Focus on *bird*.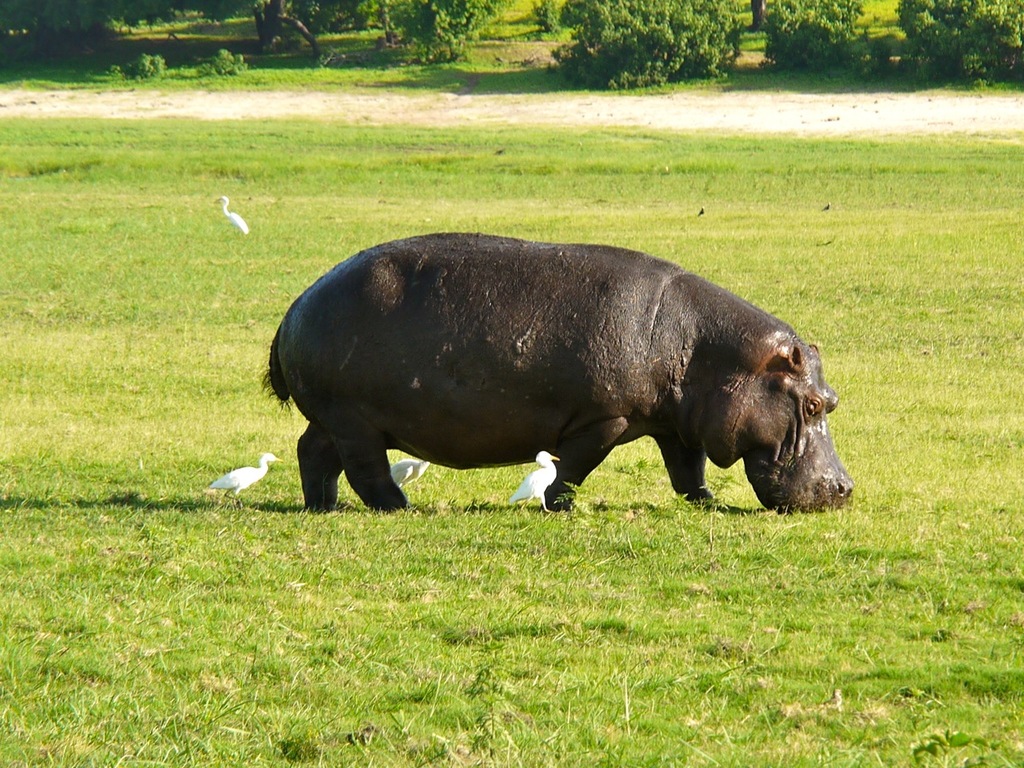
Focused at region(386, 450, 426, 495).
